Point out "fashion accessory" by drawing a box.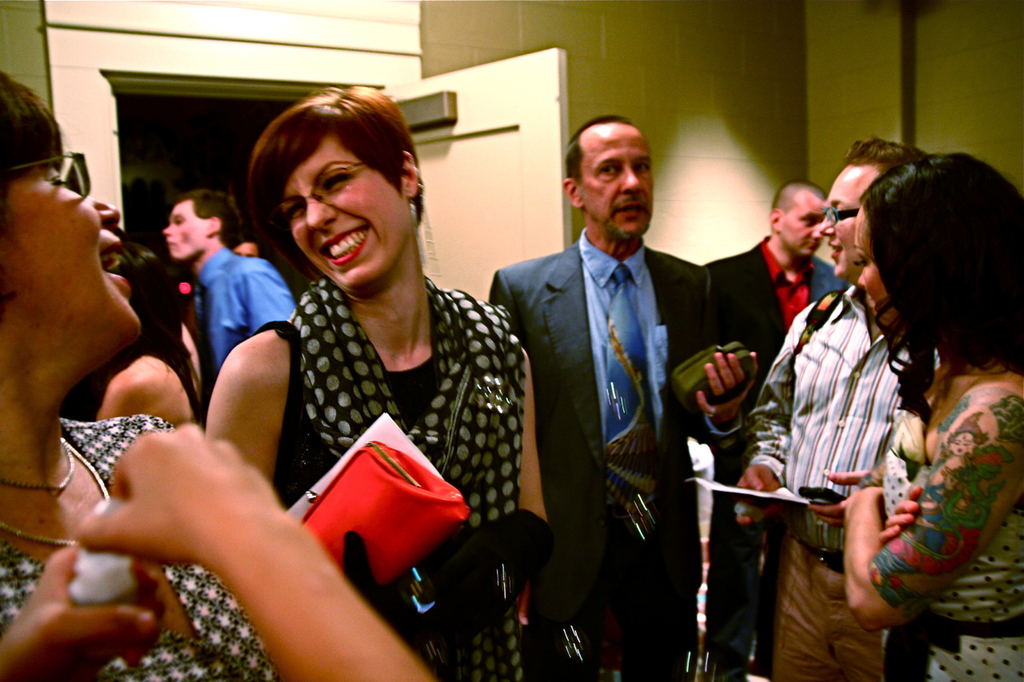
select_region(0, 444, 75, 488).
